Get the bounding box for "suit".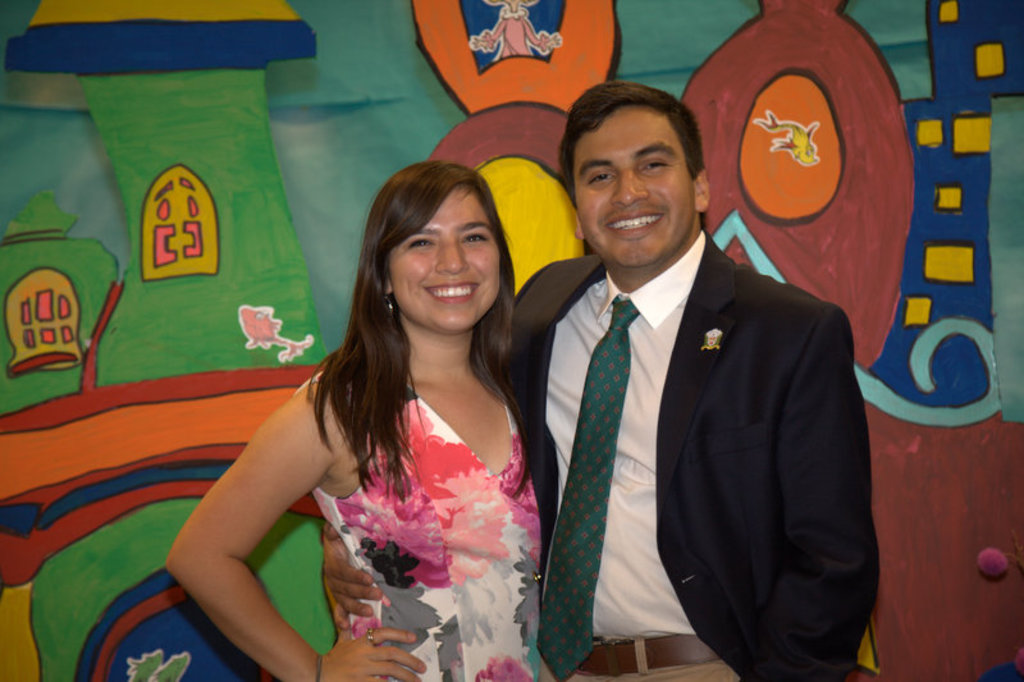
<bbox>507, 235, 878, 681</bbox>.
